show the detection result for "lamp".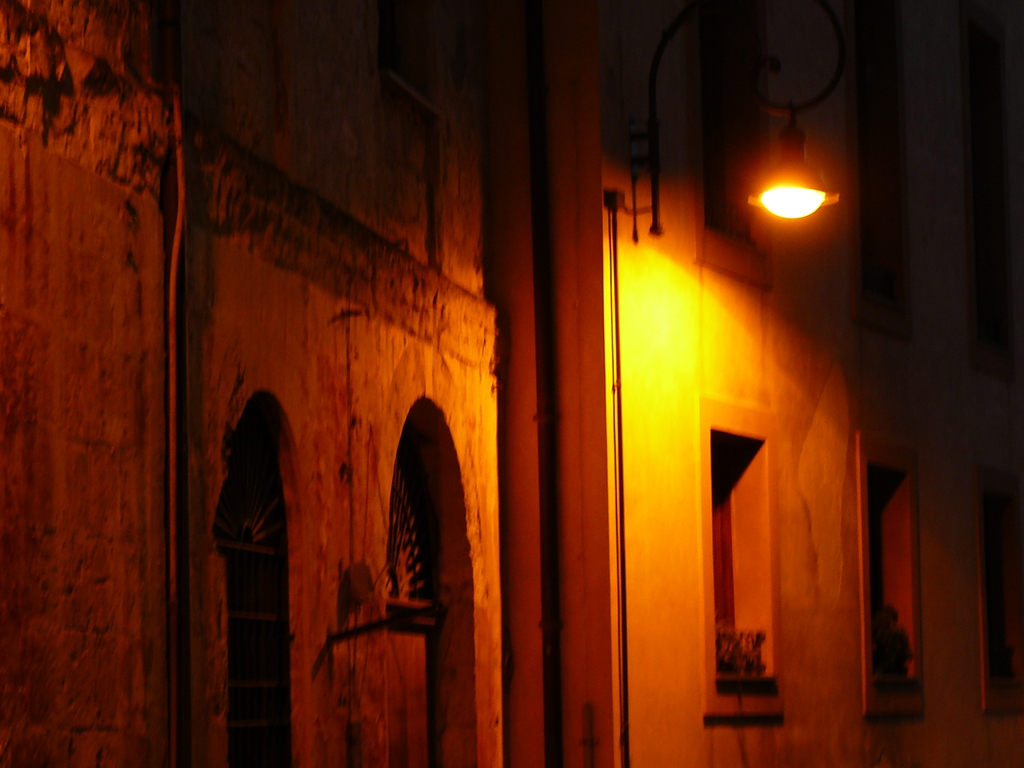
x1=748 y1=100 x2=842 y2=216.
